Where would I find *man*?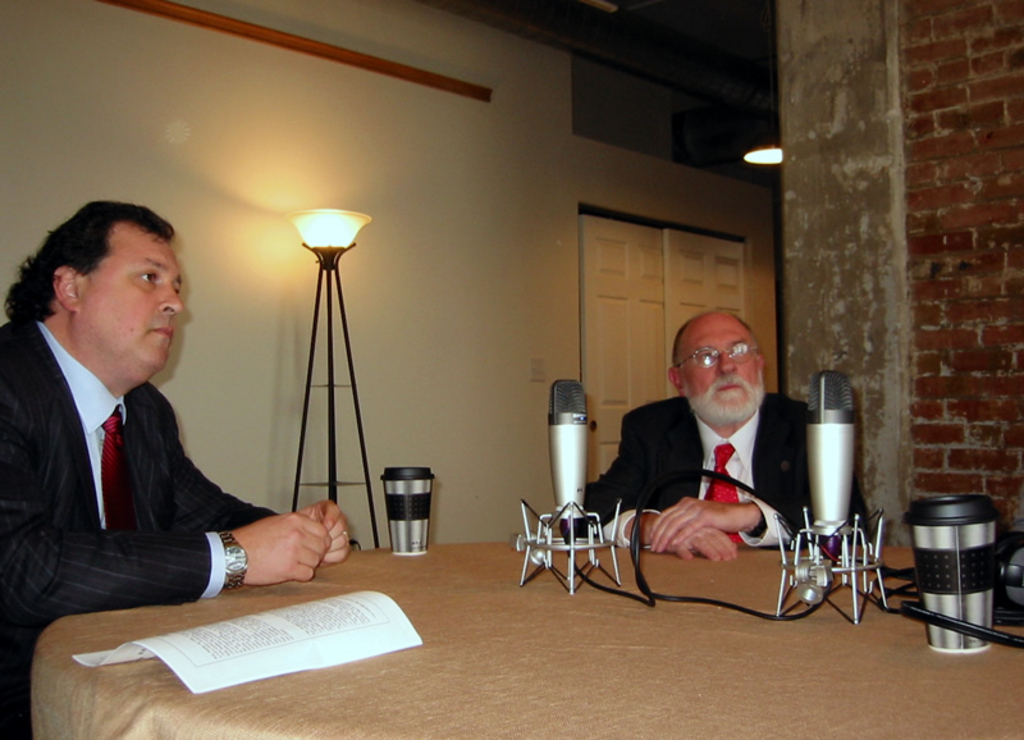
At <bbox>0, 195, 351, 739</bbox>.
